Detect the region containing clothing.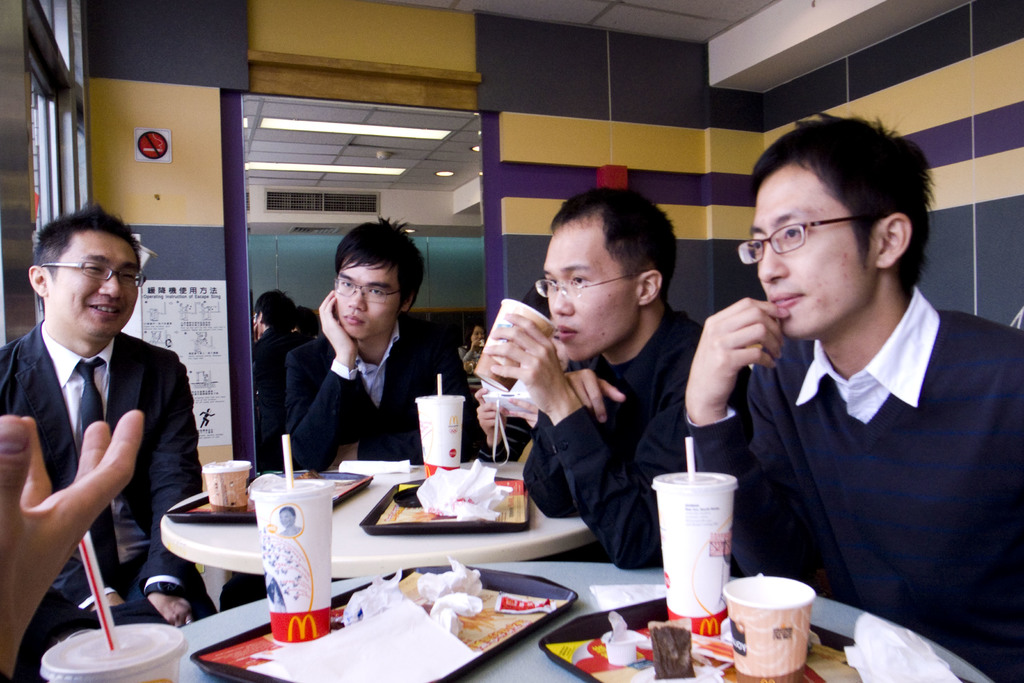
(x1=691, y1=255, x2=1012, y2=665).
